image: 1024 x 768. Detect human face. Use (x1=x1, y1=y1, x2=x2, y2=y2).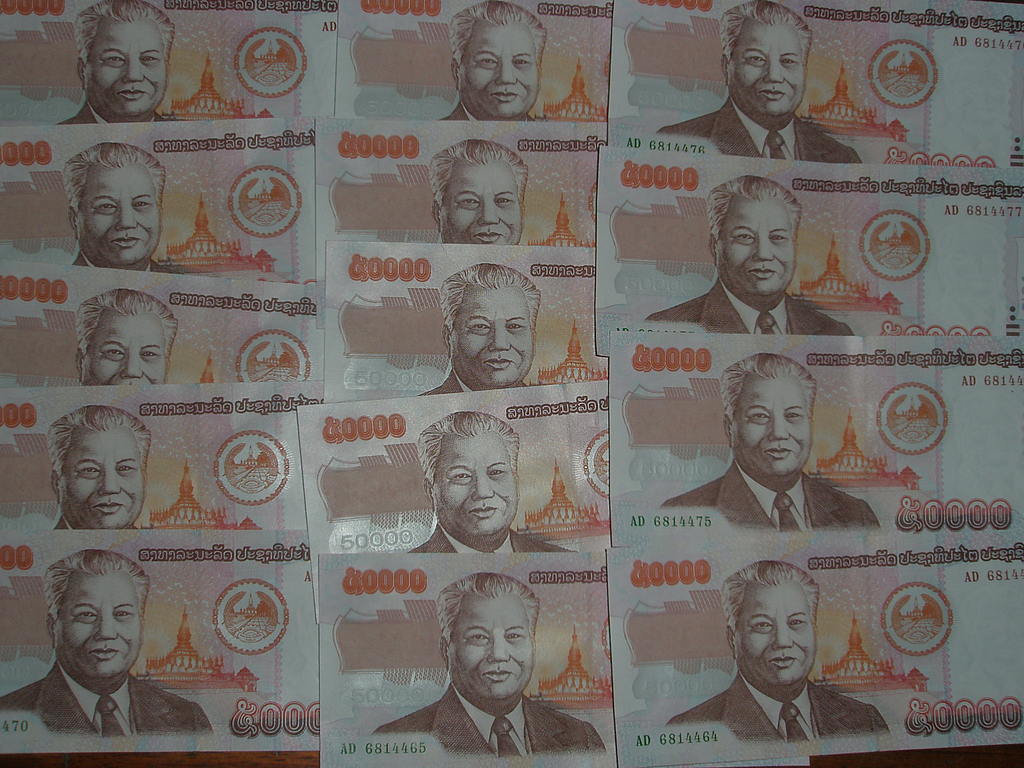
(x1=712, y1=202, x2=796, y2=302).
